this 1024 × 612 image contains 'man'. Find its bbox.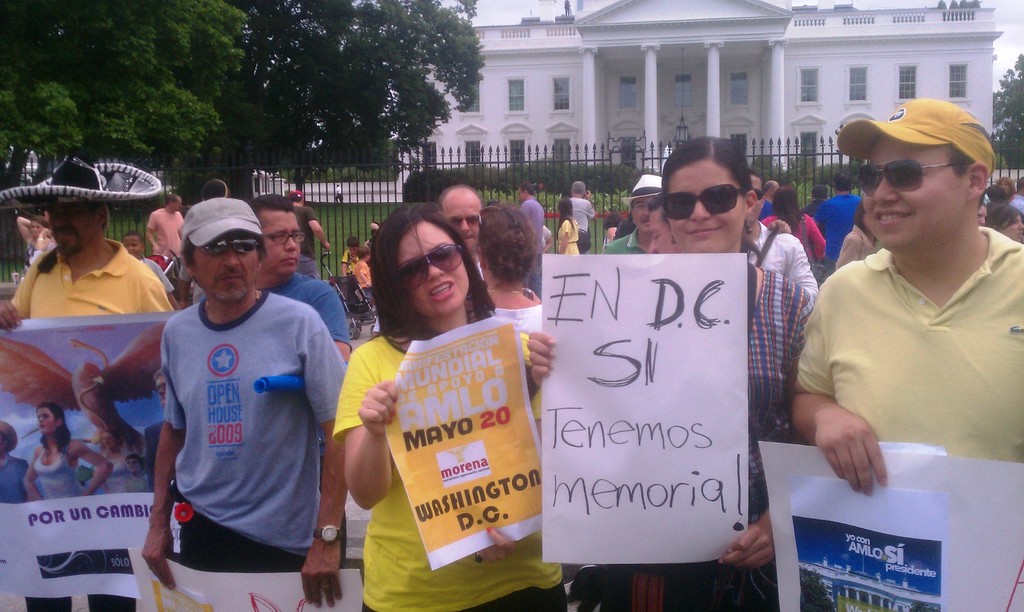
[left=808, top=182, right=827, bottom=207].
